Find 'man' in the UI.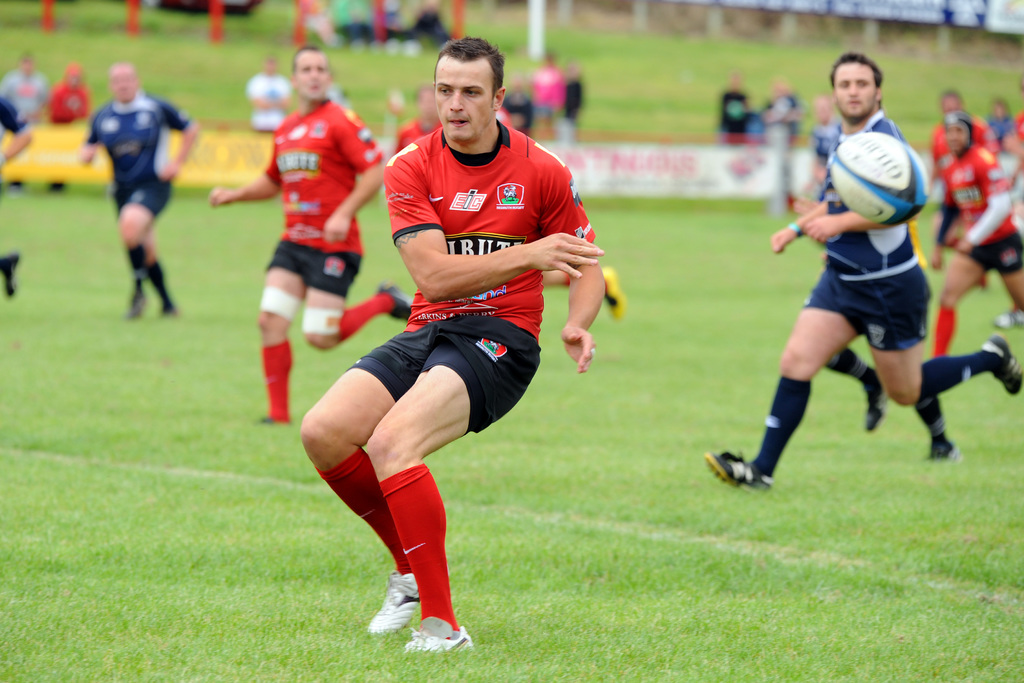
UI element at 1012/81/1023/207.
